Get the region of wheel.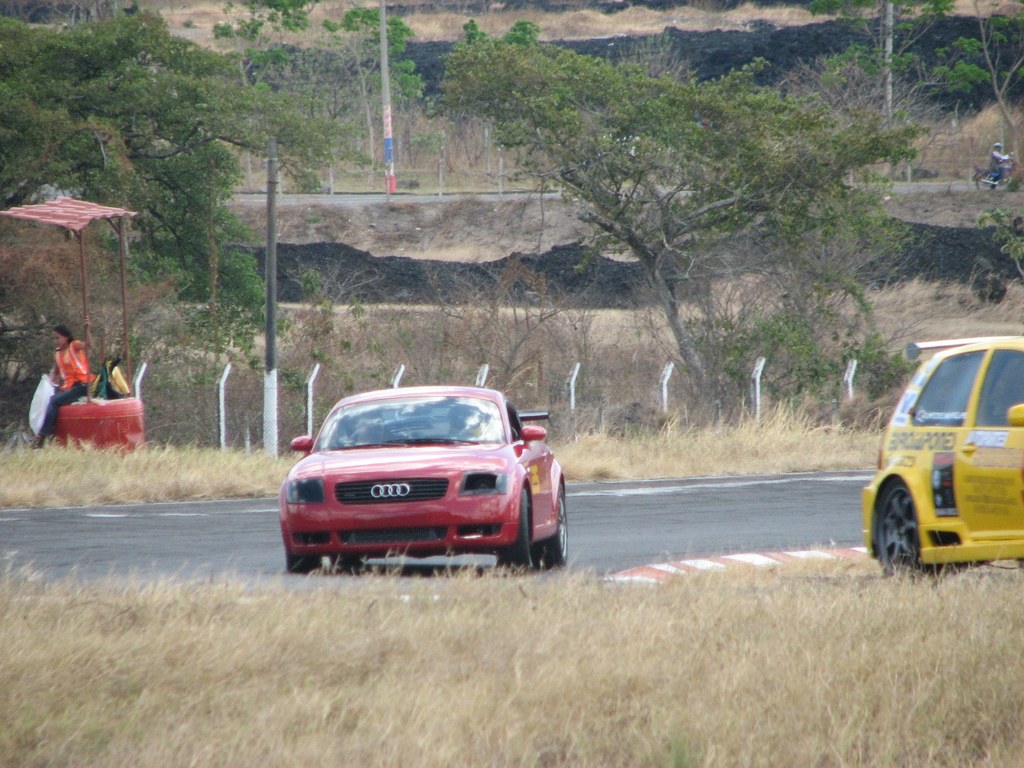
530 484 567 572.
